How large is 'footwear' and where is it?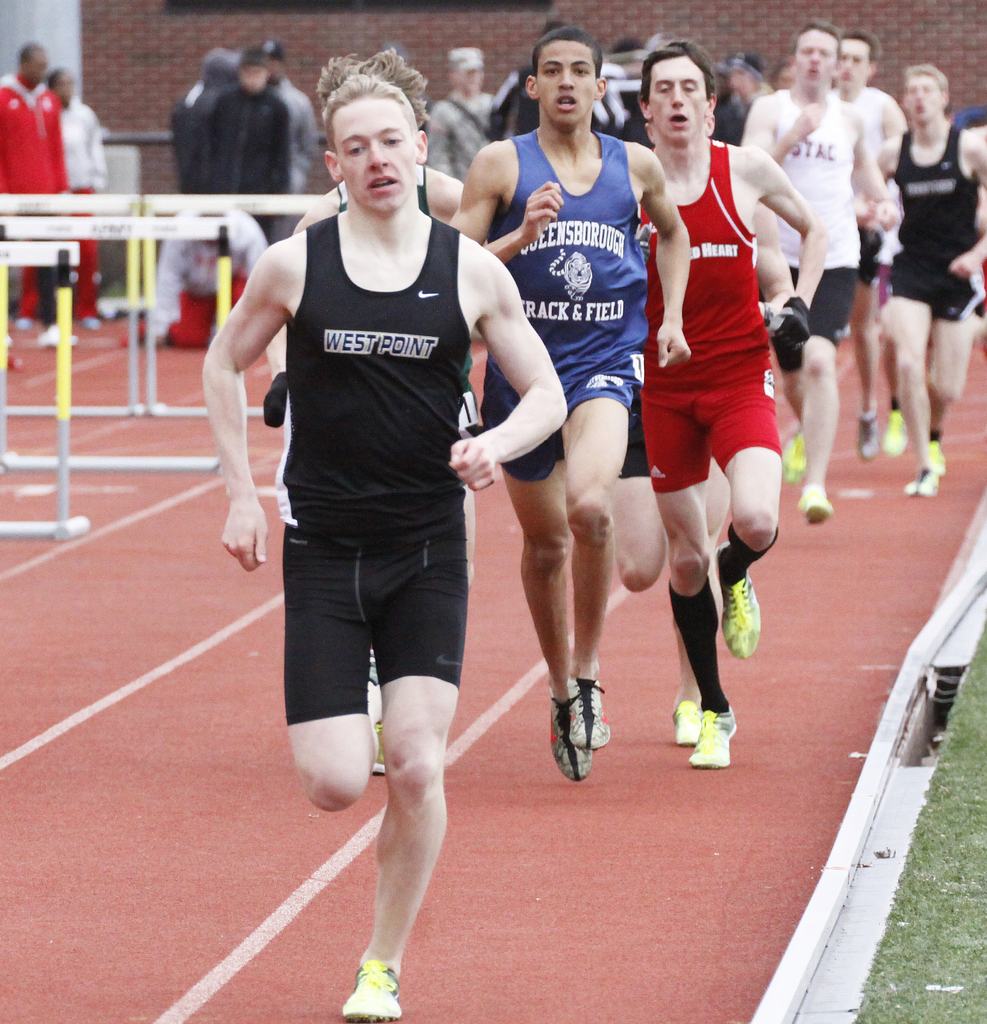
Bounding box: box=[374, 728, 390, 772].
